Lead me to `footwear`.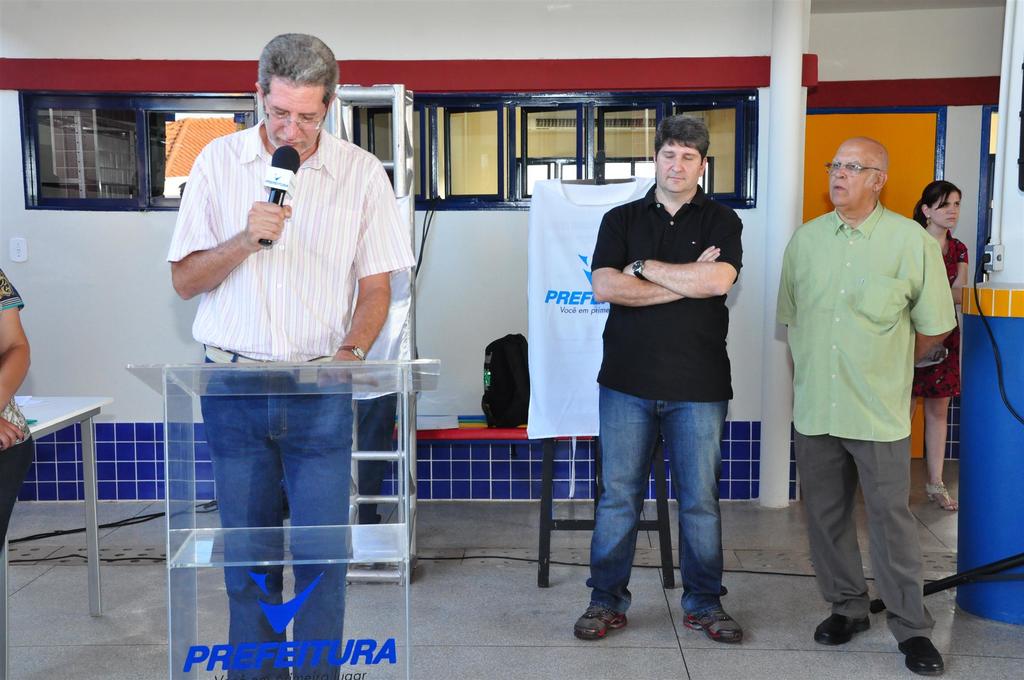
Lead to bbox=(680, 595, 744, 646).
